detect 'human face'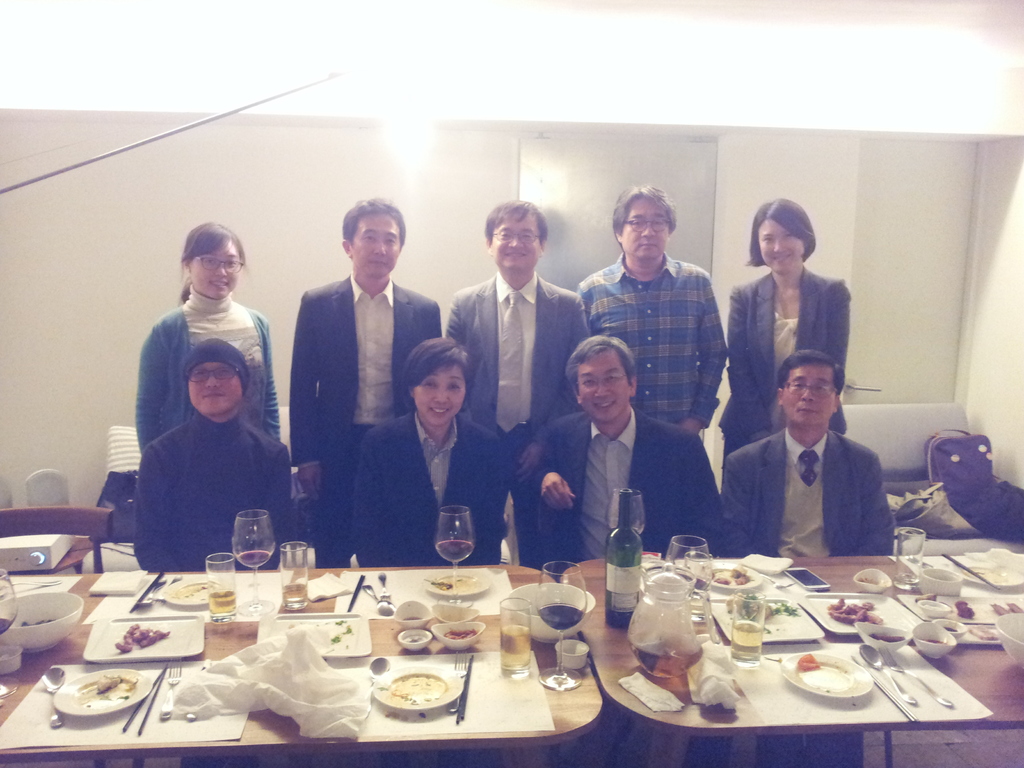
755 219 806 271
